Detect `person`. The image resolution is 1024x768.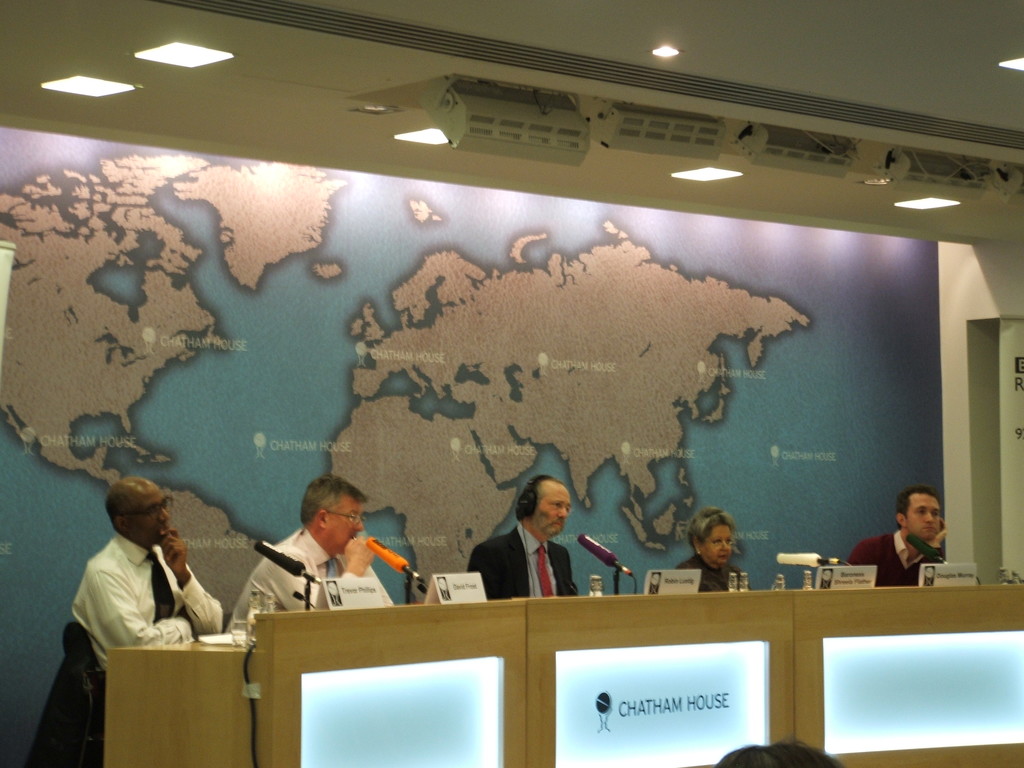
<region>673, 511, 753, 595</region>.
